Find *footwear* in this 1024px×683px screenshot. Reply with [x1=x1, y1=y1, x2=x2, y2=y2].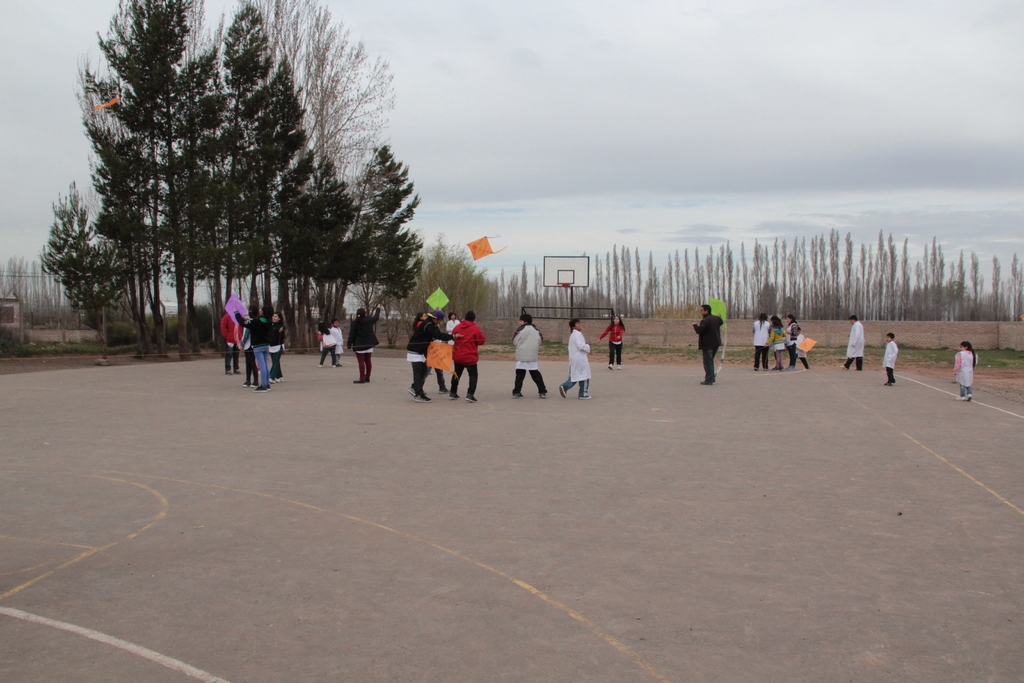
[x1=450, y1=394, x2=462, y2=399].
